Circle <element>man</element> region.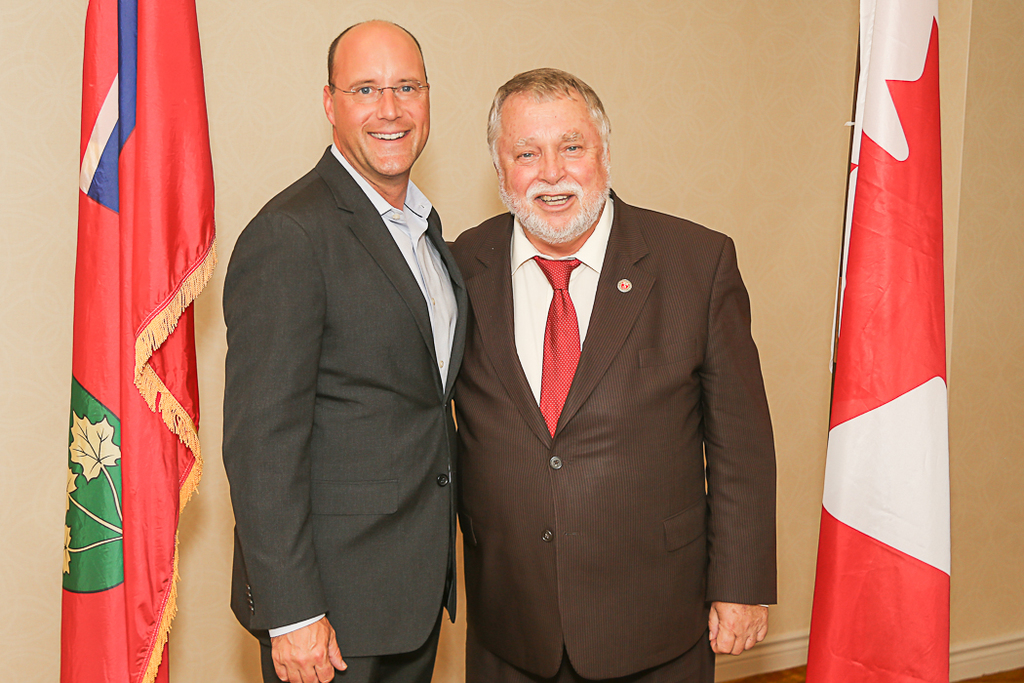
Region: crop(219, 18, 457, 682).
